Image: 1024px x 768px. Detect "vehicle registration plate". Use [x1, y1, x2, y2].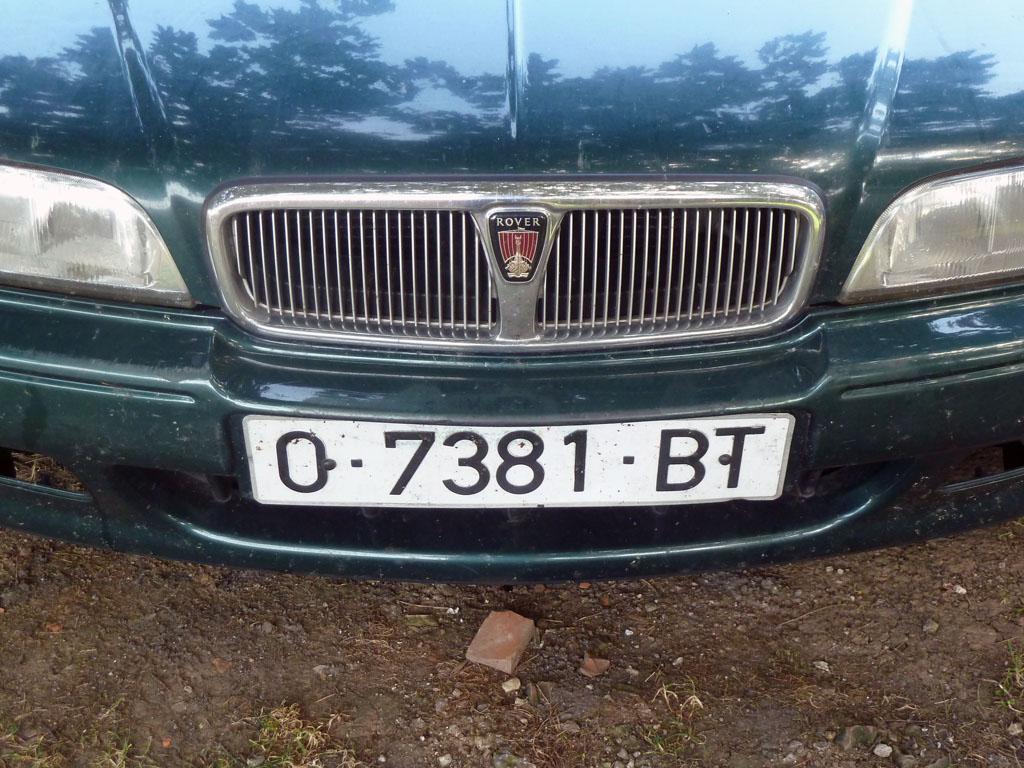
[242, 410, 796, 506].
